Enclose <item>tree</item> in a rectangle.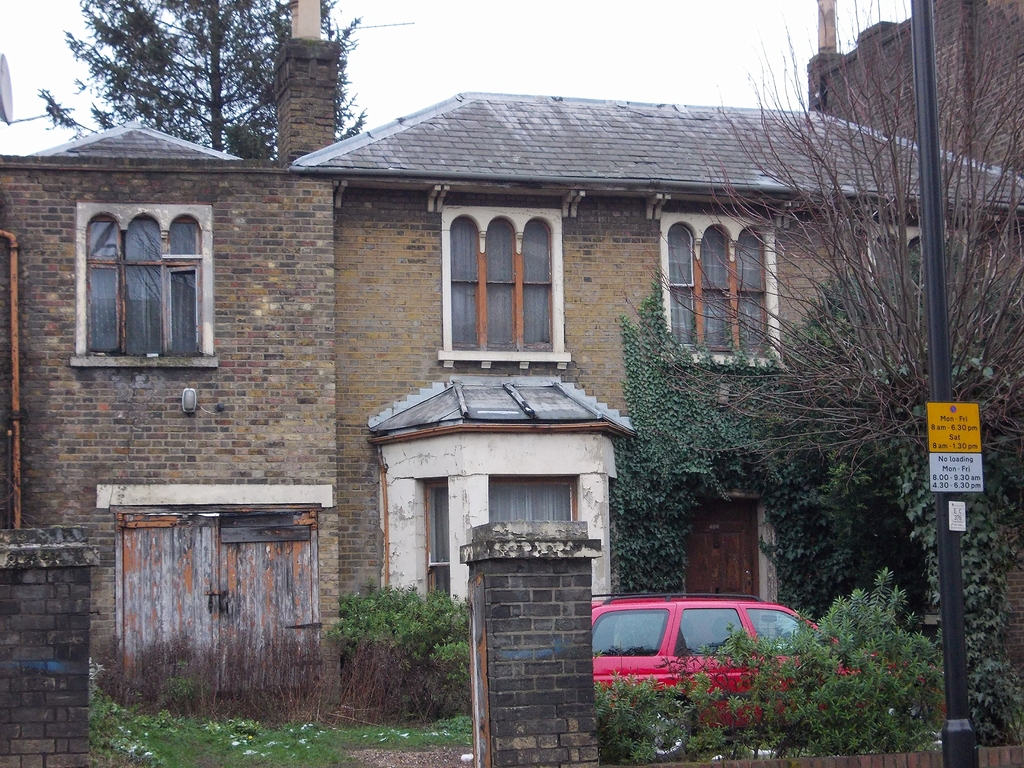
bbox=[33, 0, 371, 166].
